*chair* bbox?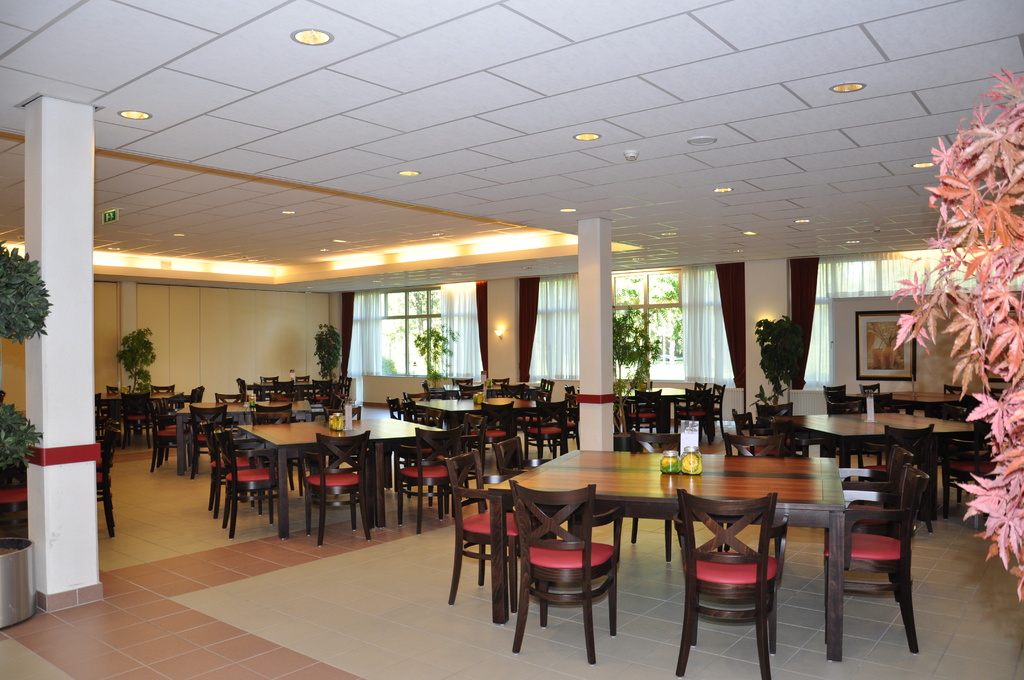
box(508, 477, 624, 669)
